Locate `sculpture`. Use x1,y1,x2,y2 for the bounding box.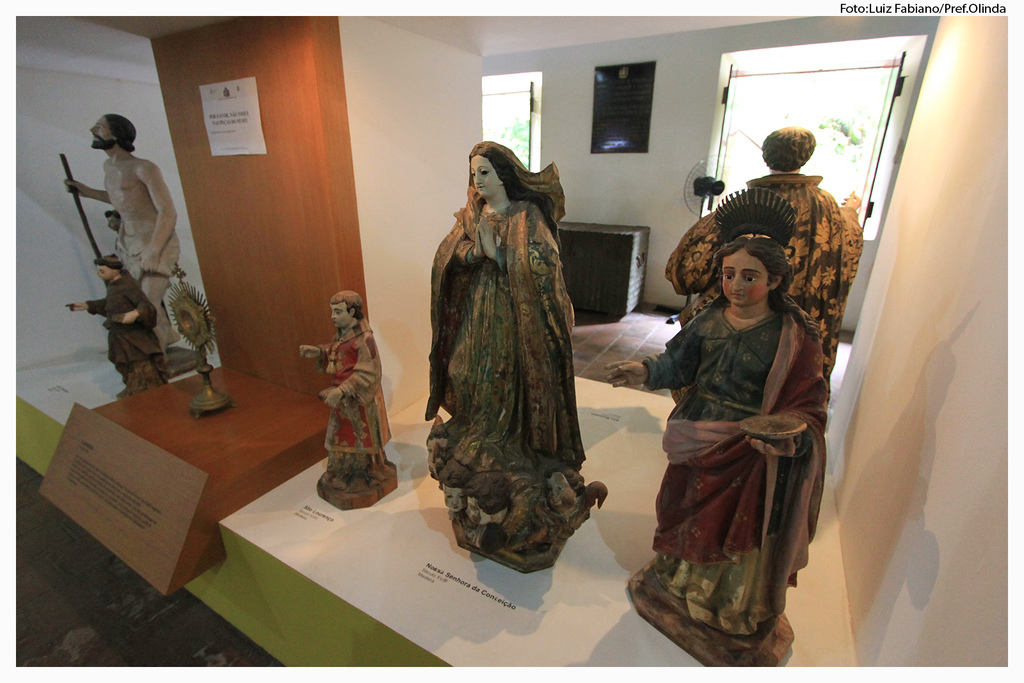
61,115,202,377.
